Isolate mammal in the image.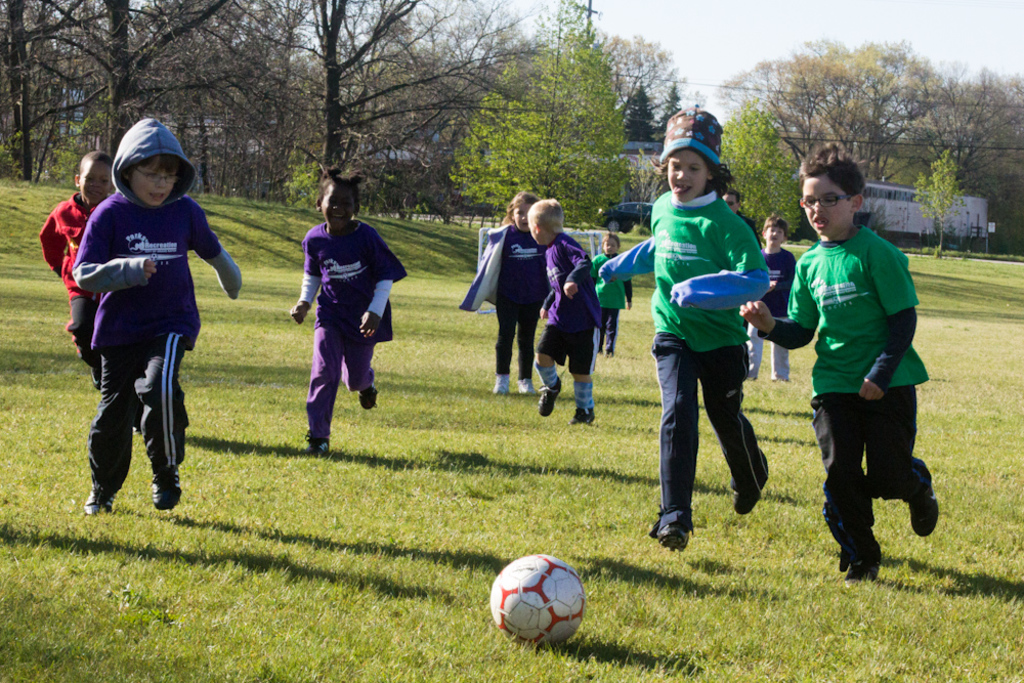
Isolated region: left=724, top=193, right=765, bottom=325.
